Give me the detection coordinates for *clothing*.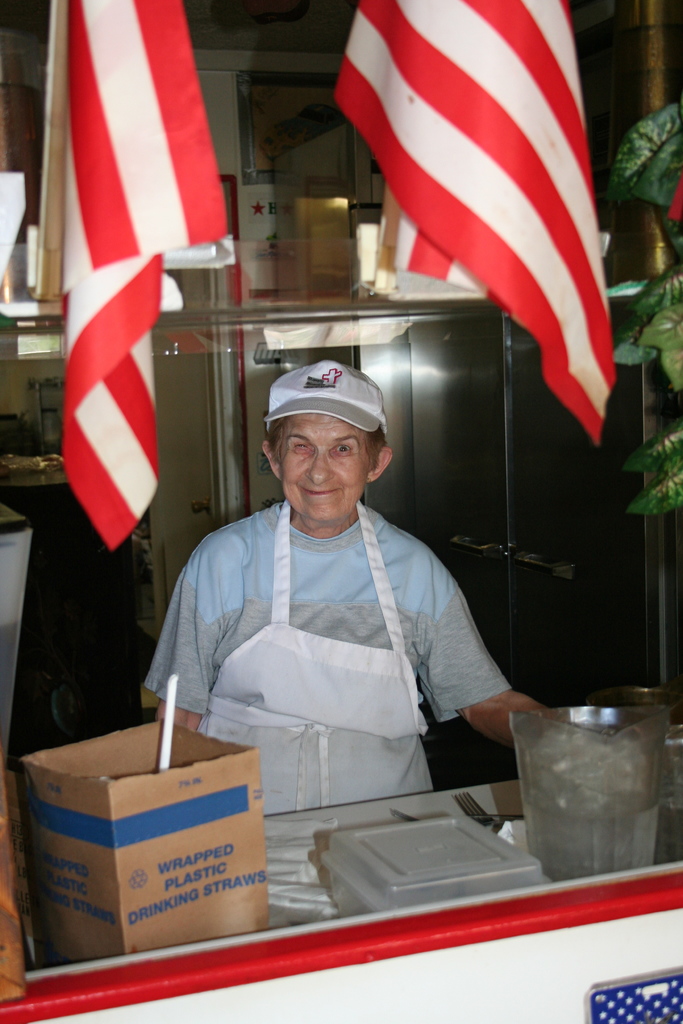
[x1=129, y1=495, x2=515, y2=817].
